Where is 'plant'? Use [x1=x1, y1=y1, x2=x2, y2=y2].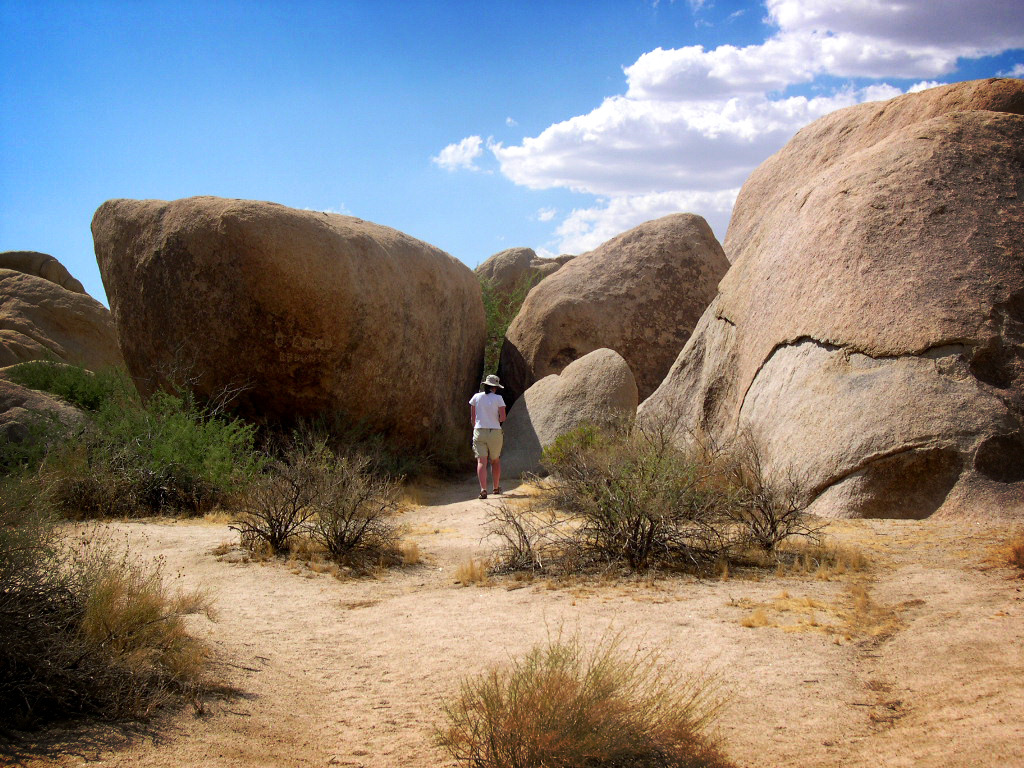
[x1=834, y1=523, x2=882, y2=637].
